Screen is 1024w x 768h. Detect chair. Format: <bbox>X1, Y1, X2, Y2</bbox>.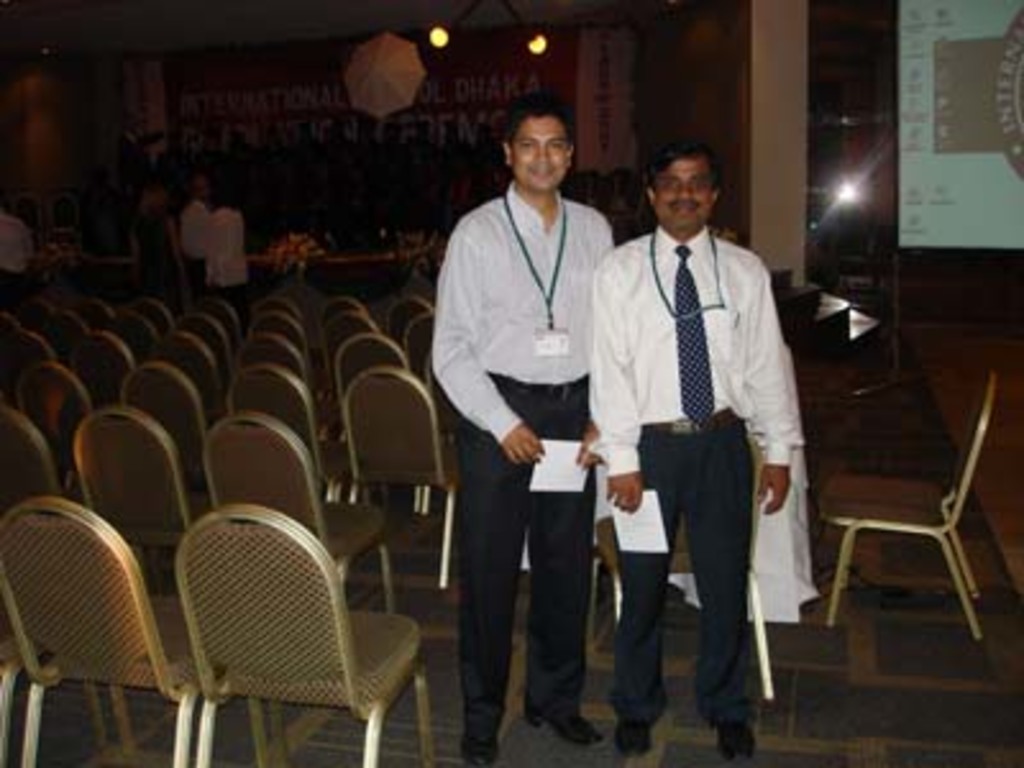
<bbox>822, 369, 993, 632</bbox>.
